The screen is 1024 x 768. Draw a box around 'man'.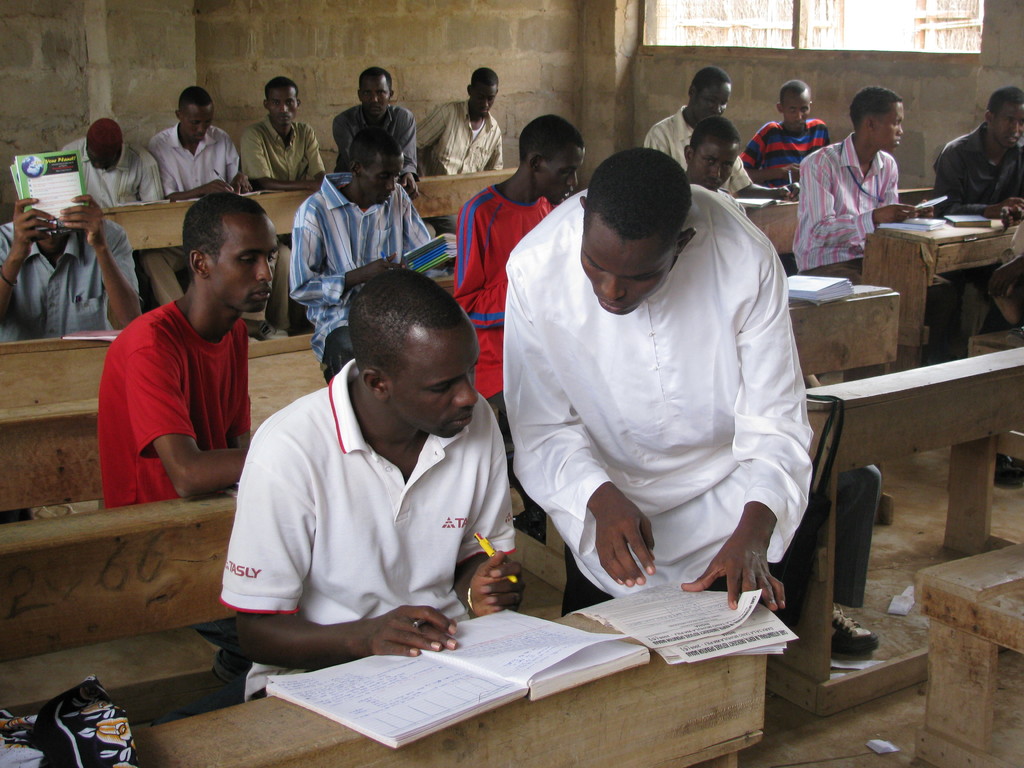
(0, 195, 141, 525).
